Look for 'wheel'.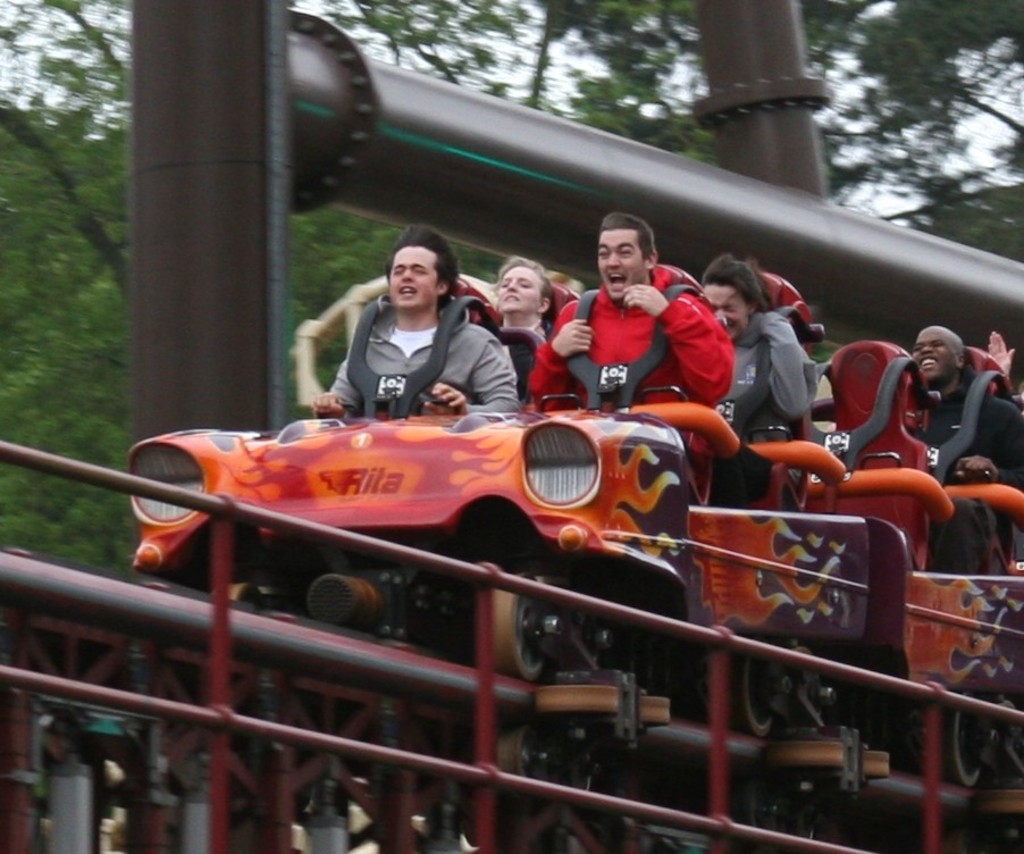
Found: [761, 740, 841, 773].
